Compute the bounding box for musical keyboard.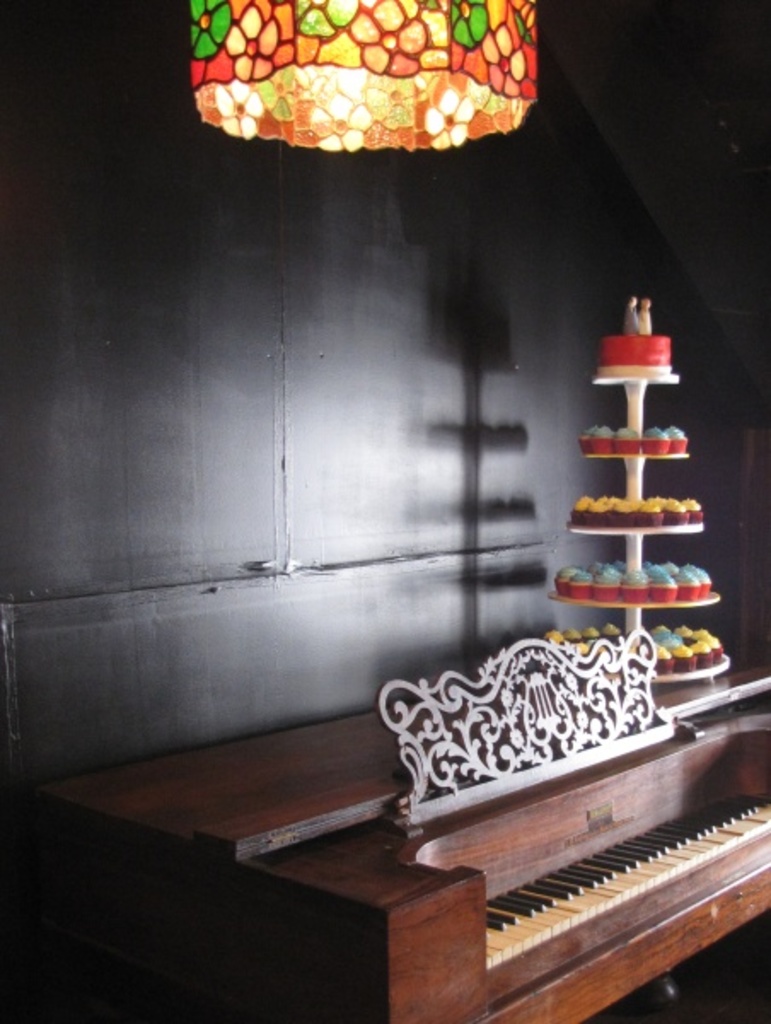
404 748 764 1000.
